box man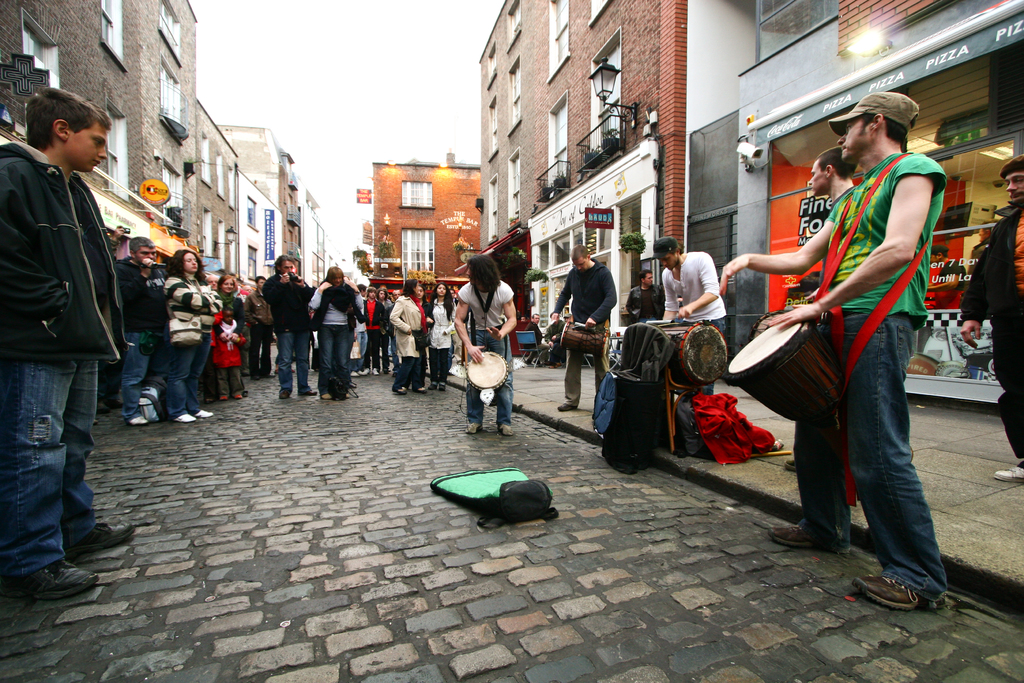
[x1=961, y1=155, x2=1023, y2=483]
